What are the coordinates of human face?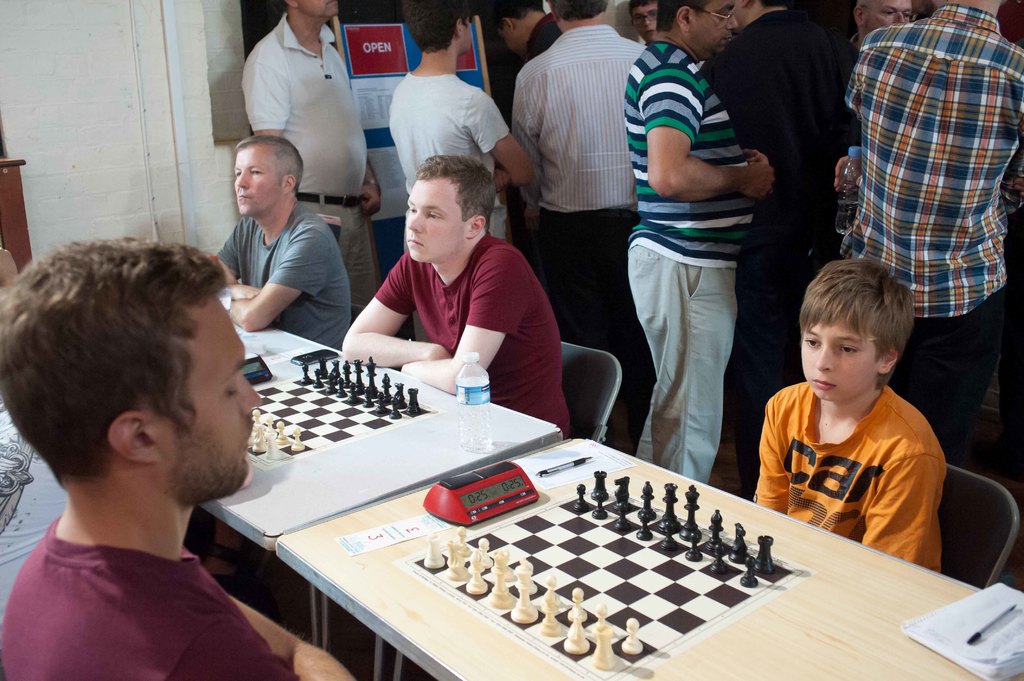
crop(865, 0, 911, 28).
